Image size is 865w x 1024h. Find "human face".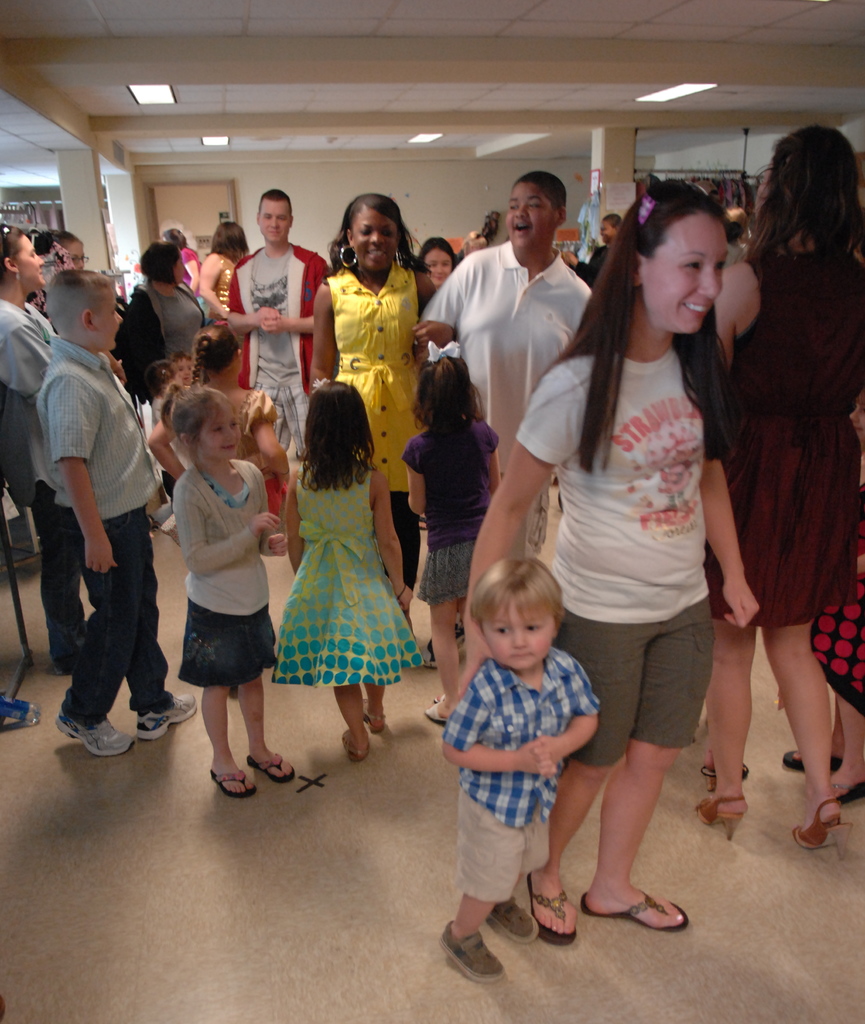
(left=504, top=190, right=555, bottom=260).
